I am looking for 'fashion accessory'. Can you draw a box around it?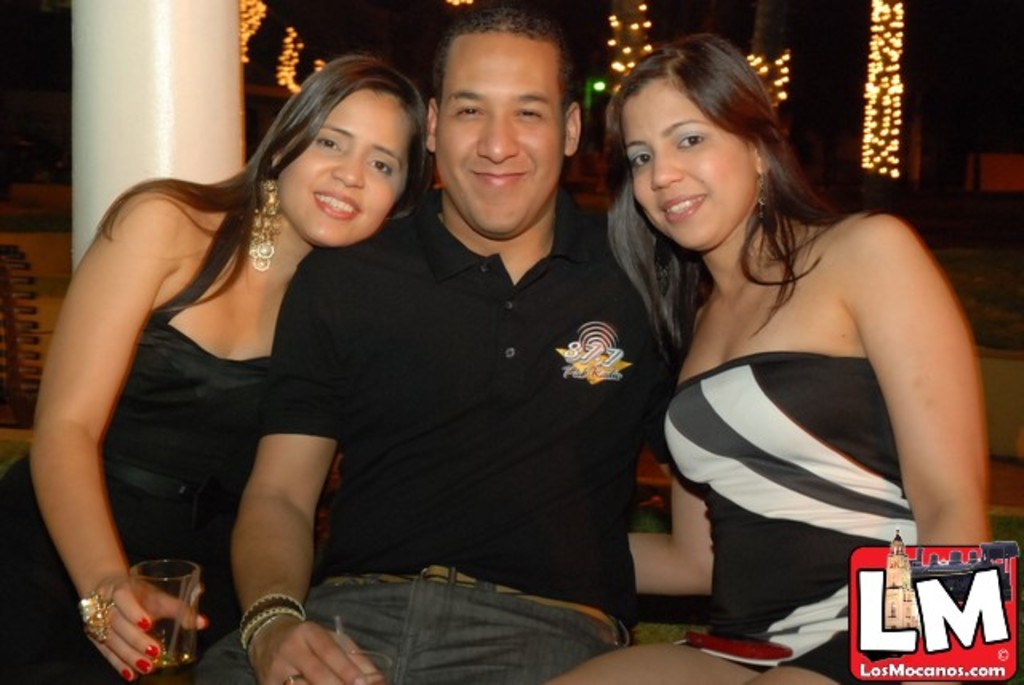
Sure, the bounding box is {"x1": 758, "y1": 173, "x2": 768, "y2": 226}.
